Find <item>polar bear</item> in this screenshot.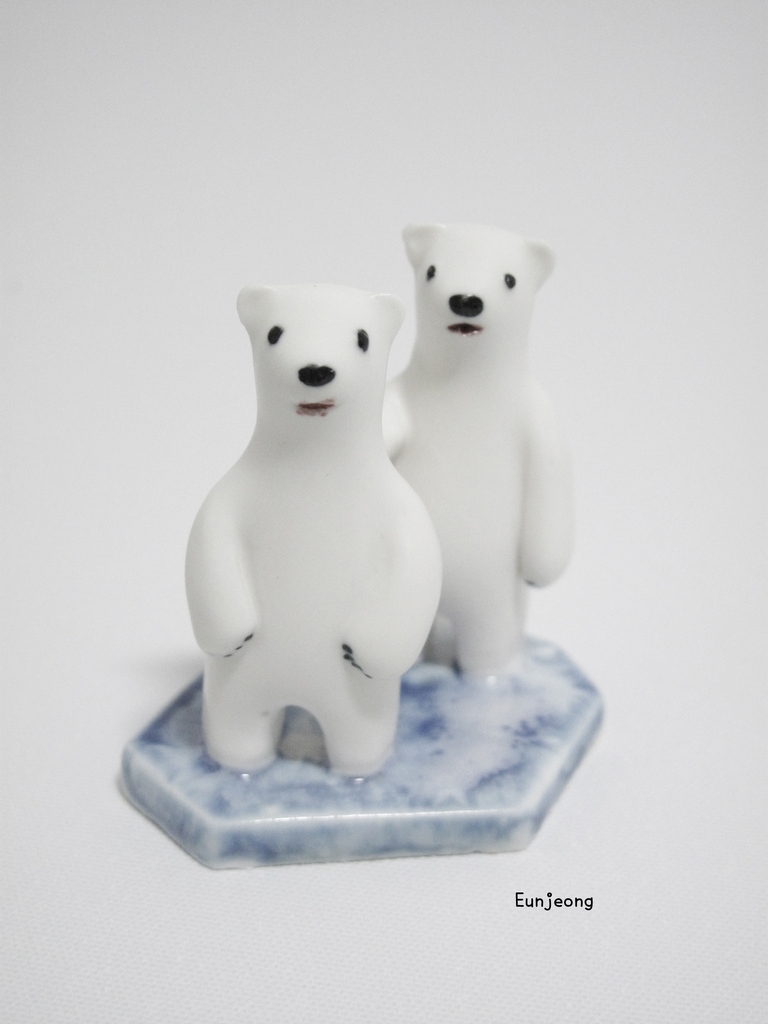
The bounding box for <item>polar bear</item> is BBox(183, 282, 439, 775).
